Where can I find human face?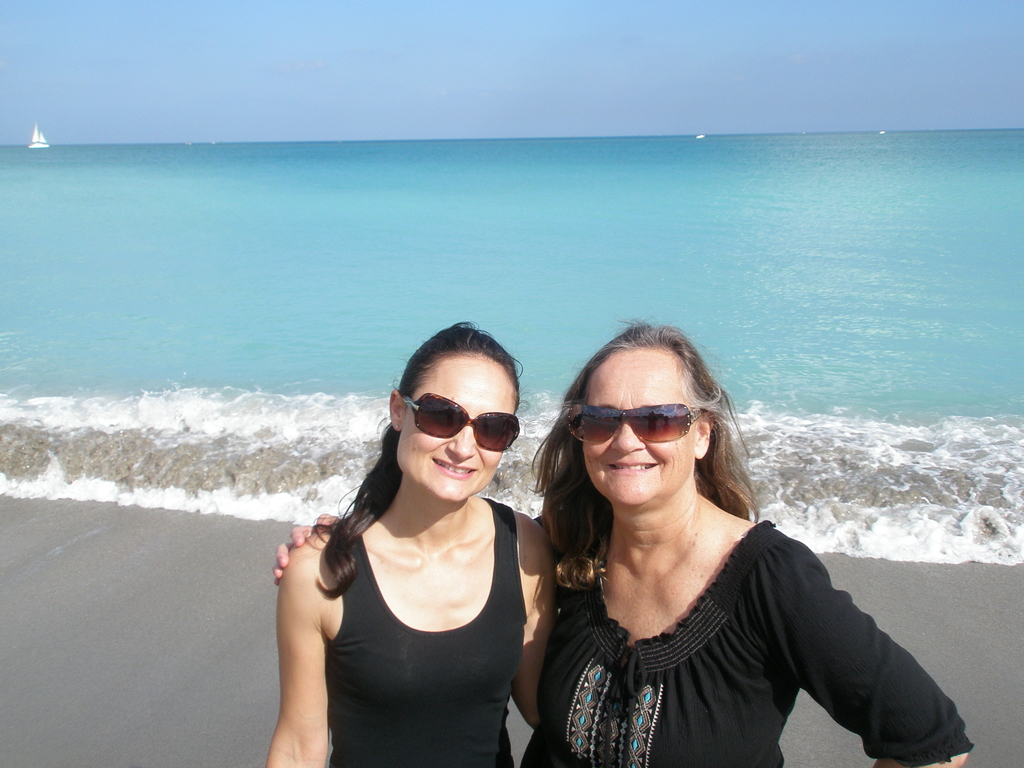
You can find it at rect(575, 338, 697, 514).
